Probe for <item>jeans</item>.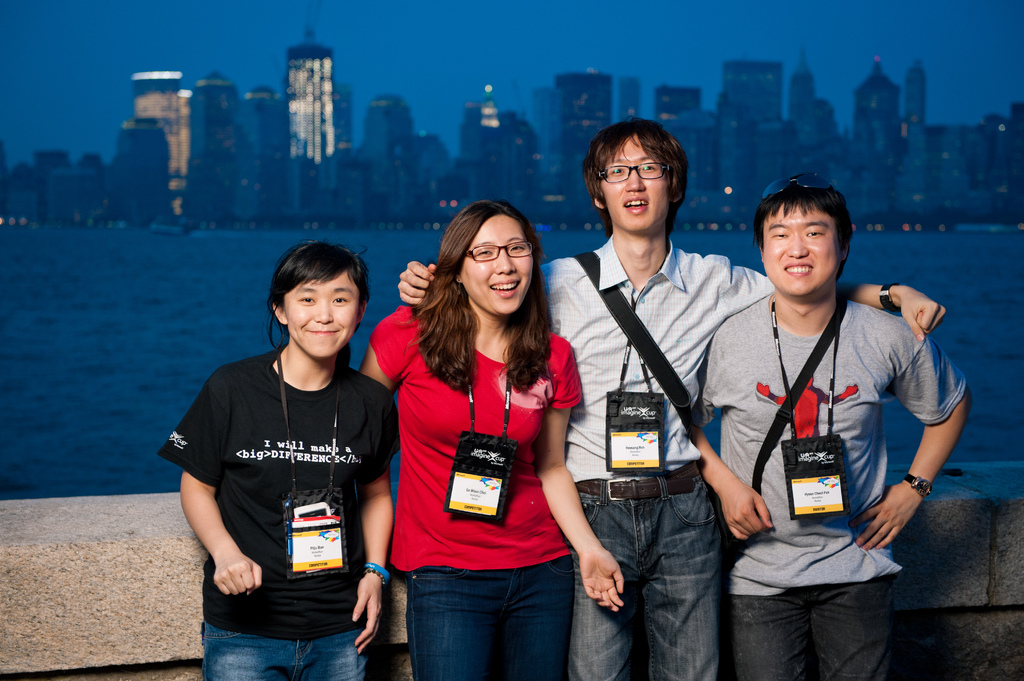
Probe result: (x1=408, y1=552, x2=566, y2=680).
